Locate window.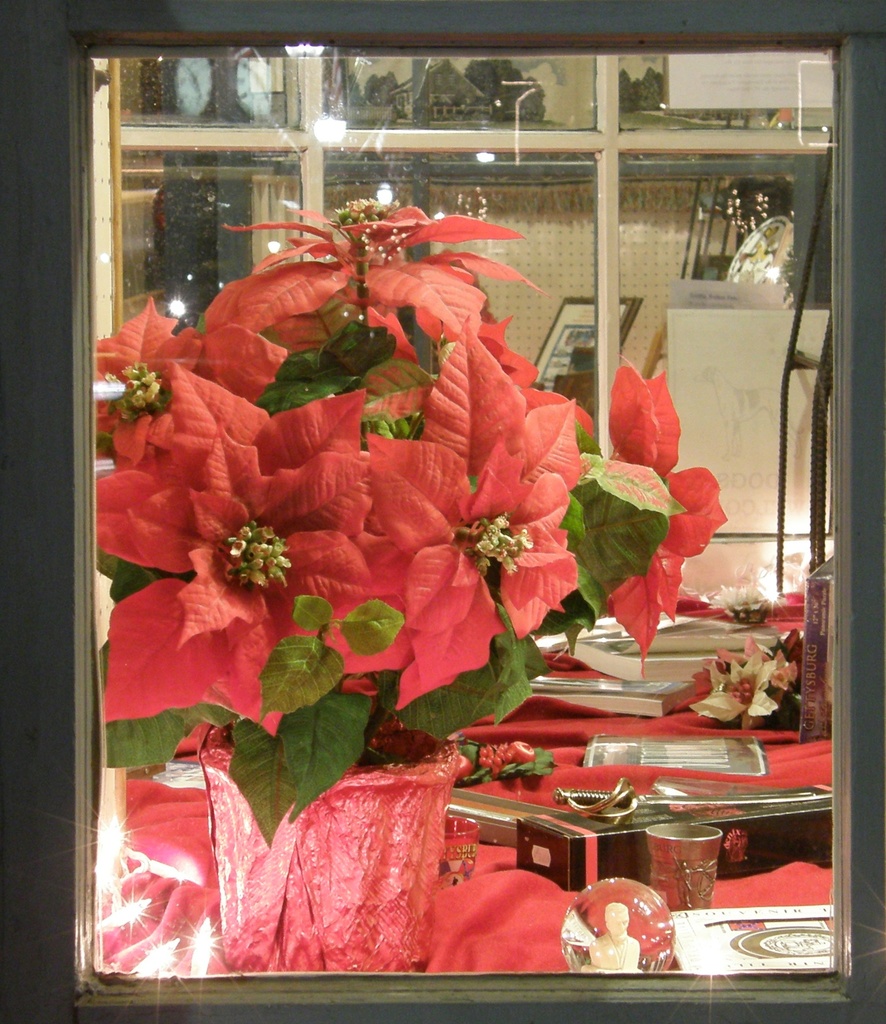
Bounding box: region(0, 0, 885, 1023).
